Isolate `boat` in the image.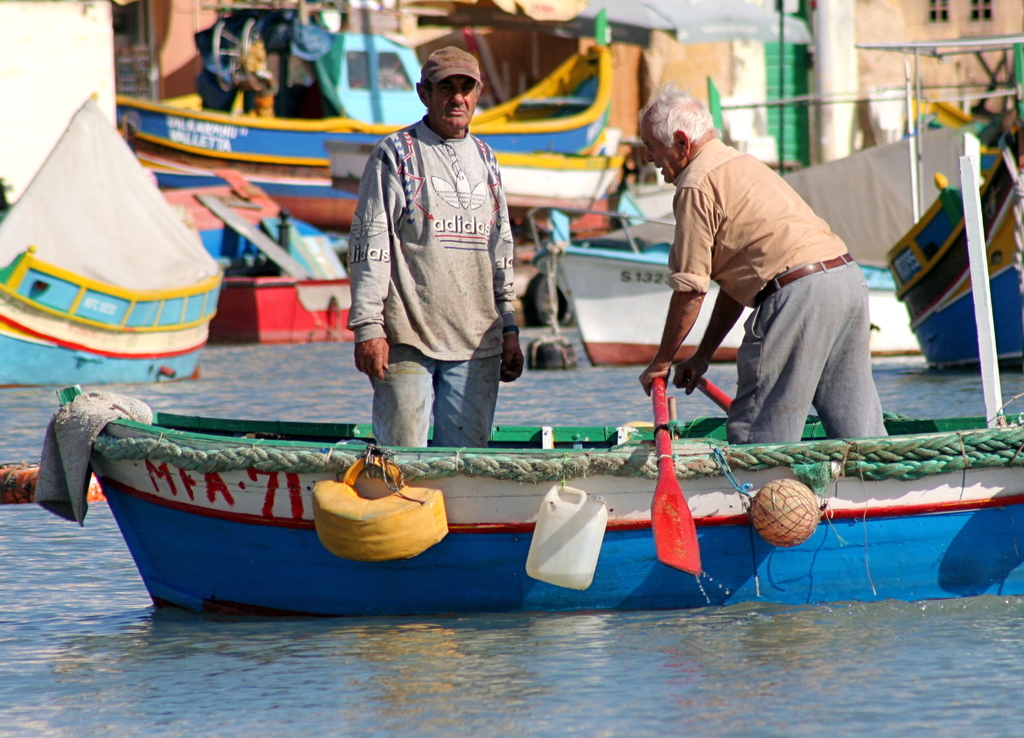
Isolated region: {"left": 535, "top": 202, "right": 938, "bottom": 369}.
